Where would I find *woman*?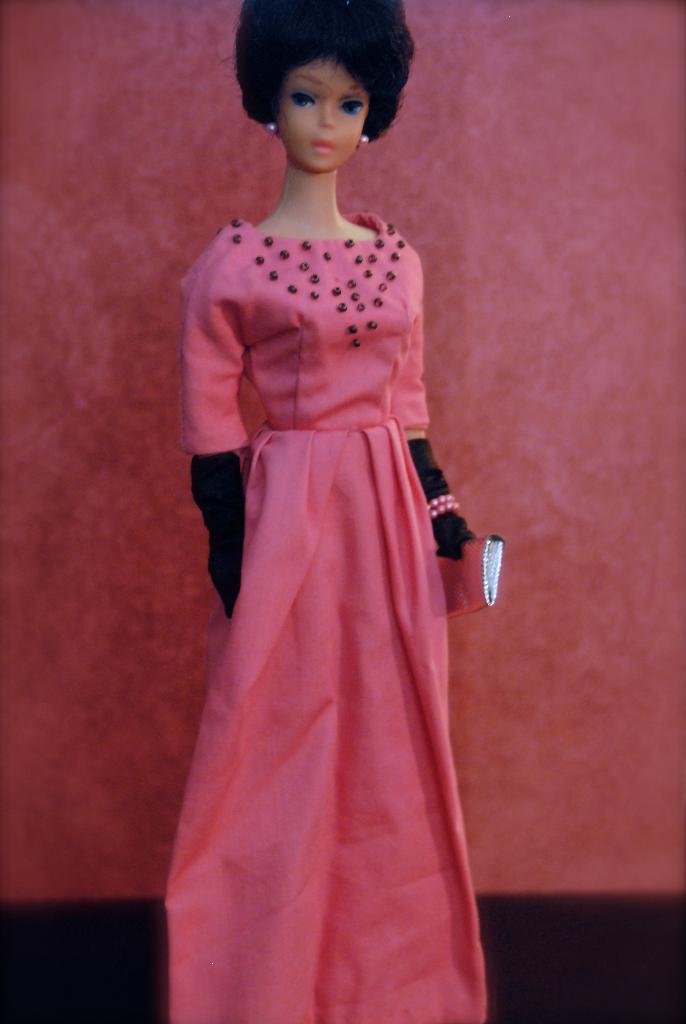
At <bbox>135, 0, 519, 1009</bbox>.
